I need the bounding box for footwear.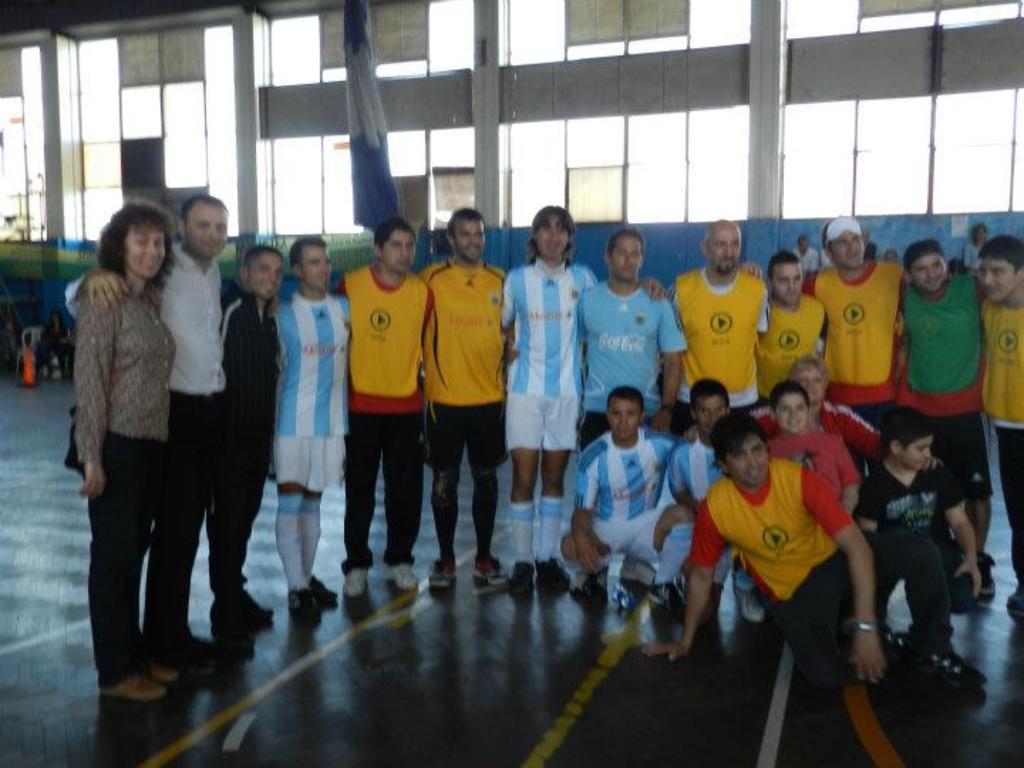
Here it is: bbox=(107, 676, 172, 703).
